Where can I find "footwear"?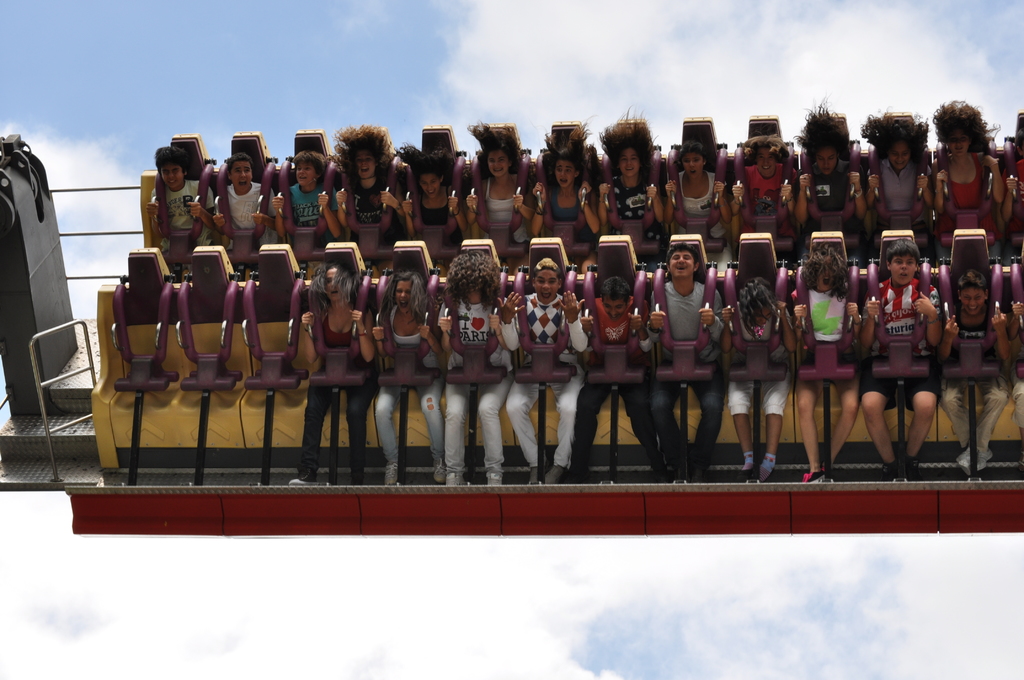
You can find it at (x1=486, y1=467, x2=502, y2=483).
